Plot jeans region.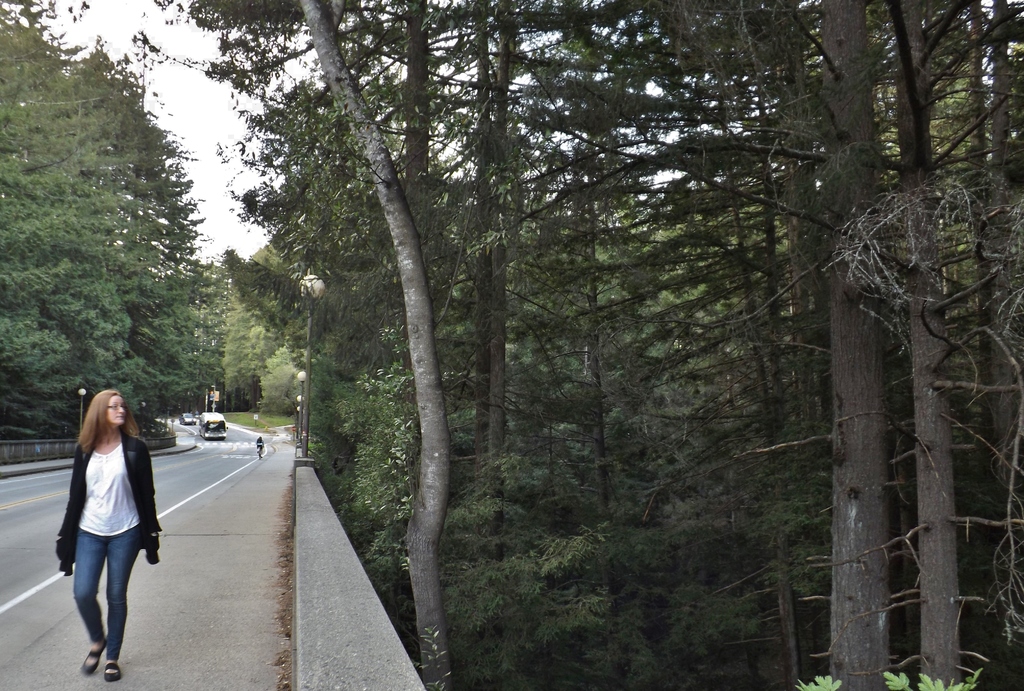
Plotted at bbox(62, 520, 148, 674).
